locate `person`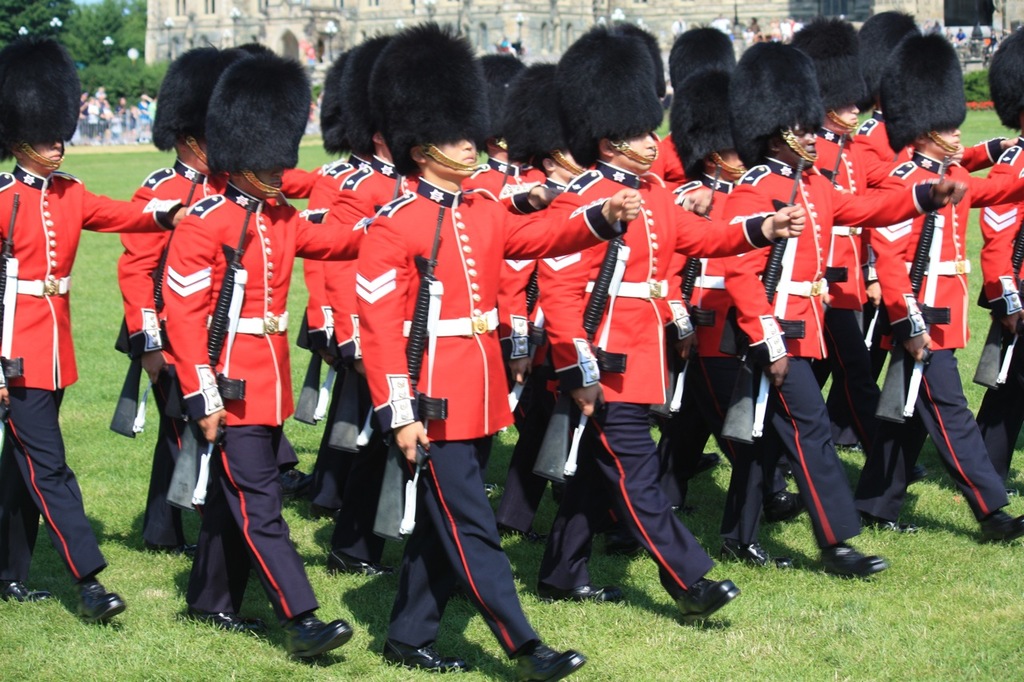
155:103:315:644
